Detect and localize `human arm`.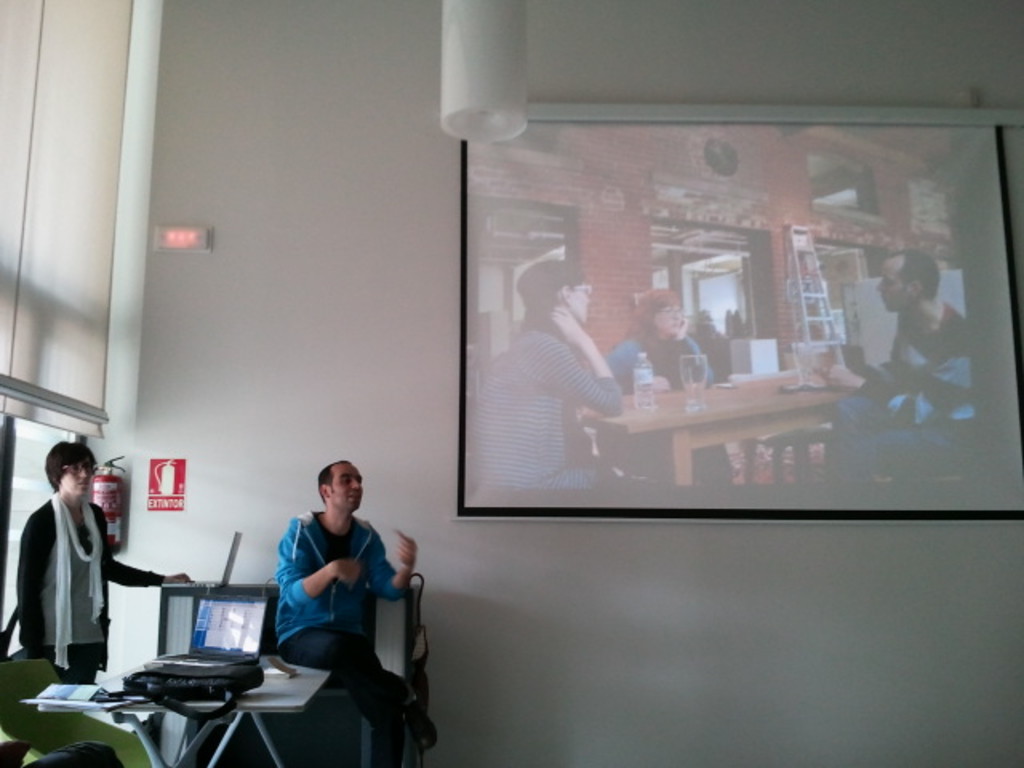
Localized at crop(829, 334, 902, 406).
